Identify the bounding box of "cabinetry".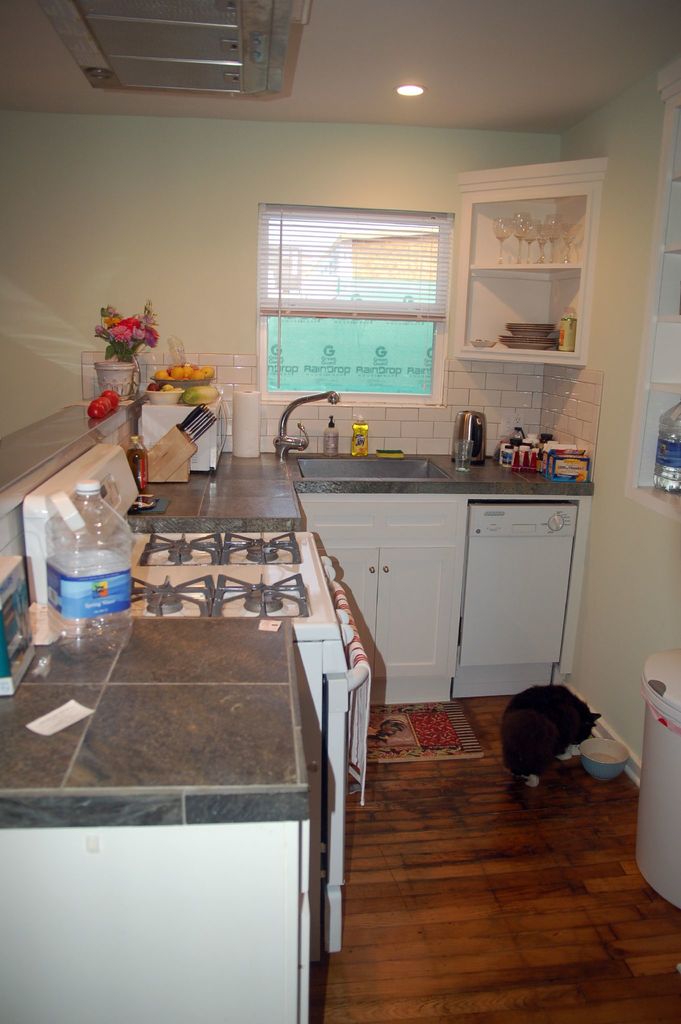
467:507:574:536.
